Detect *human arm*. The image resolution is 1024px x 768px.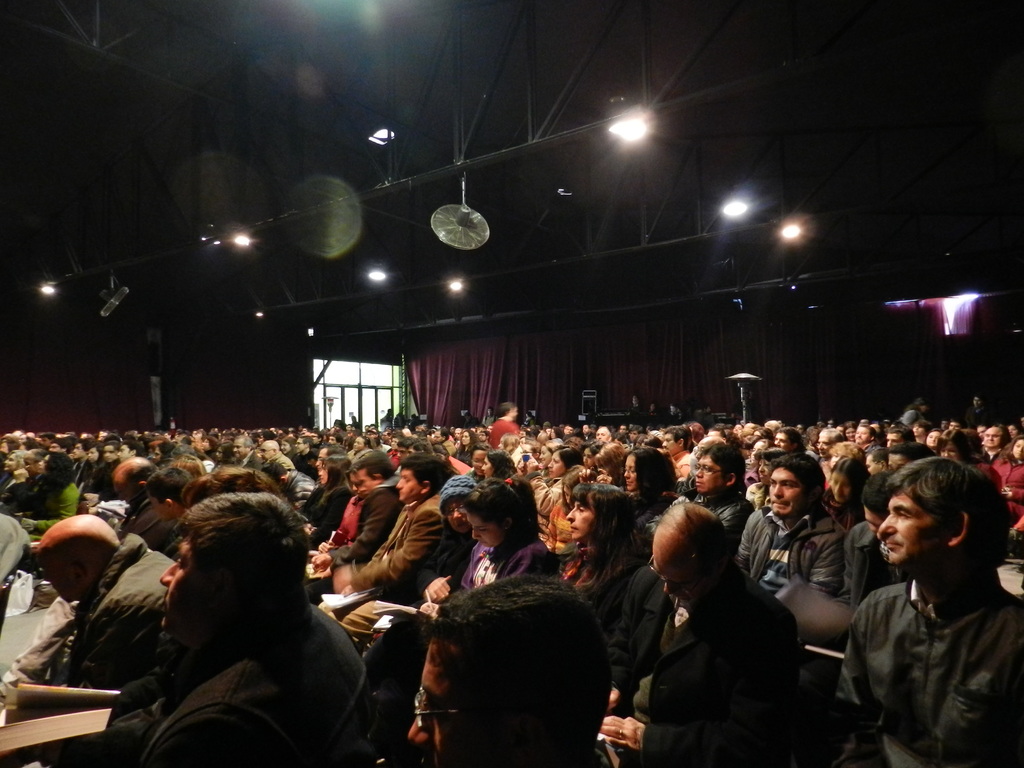
crop(280, 496, 306, 512).
